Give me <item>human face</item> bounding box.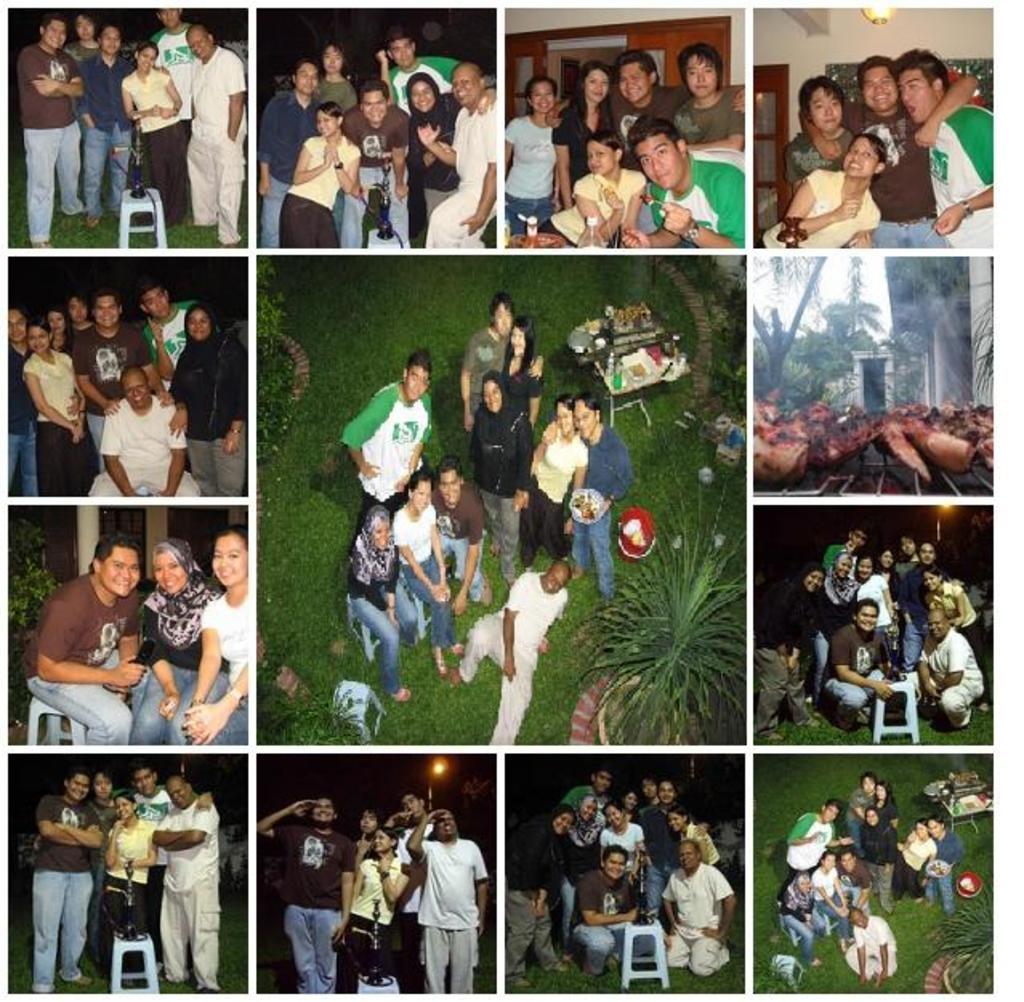
x1=511 y1=327 x2=527 y2=354.
